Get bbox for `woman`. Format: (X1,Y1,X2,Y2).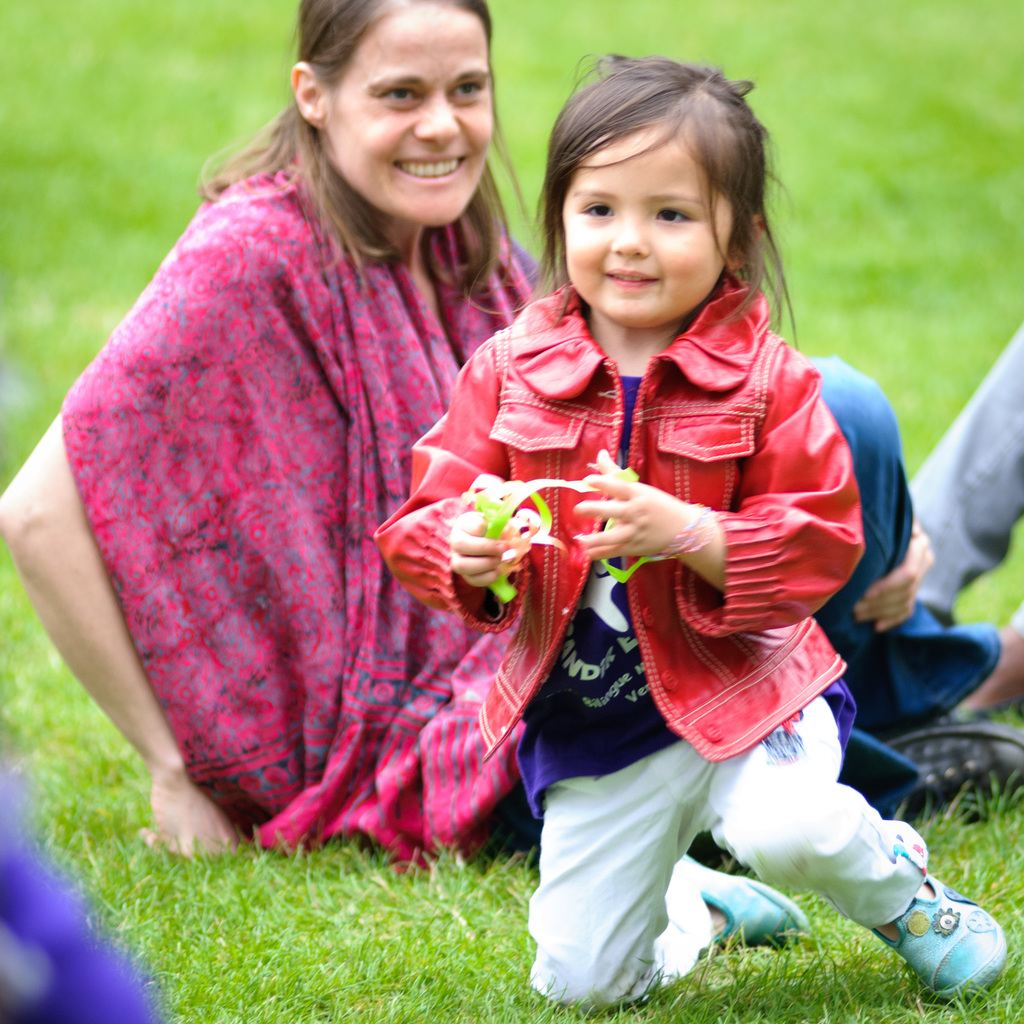
(0,0,1023,895).
